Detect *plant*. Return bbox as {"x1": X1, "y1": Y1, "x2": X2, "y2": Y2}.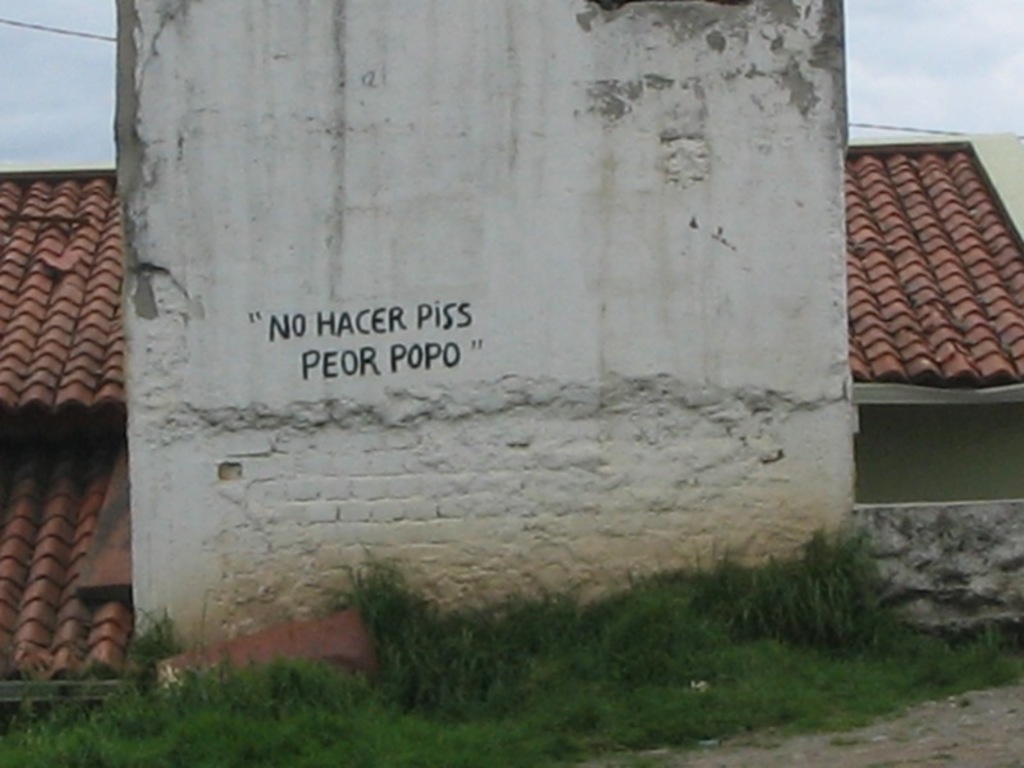
{"x1": 120, "y1": 603, "x2": 184, "y2": 730}.
